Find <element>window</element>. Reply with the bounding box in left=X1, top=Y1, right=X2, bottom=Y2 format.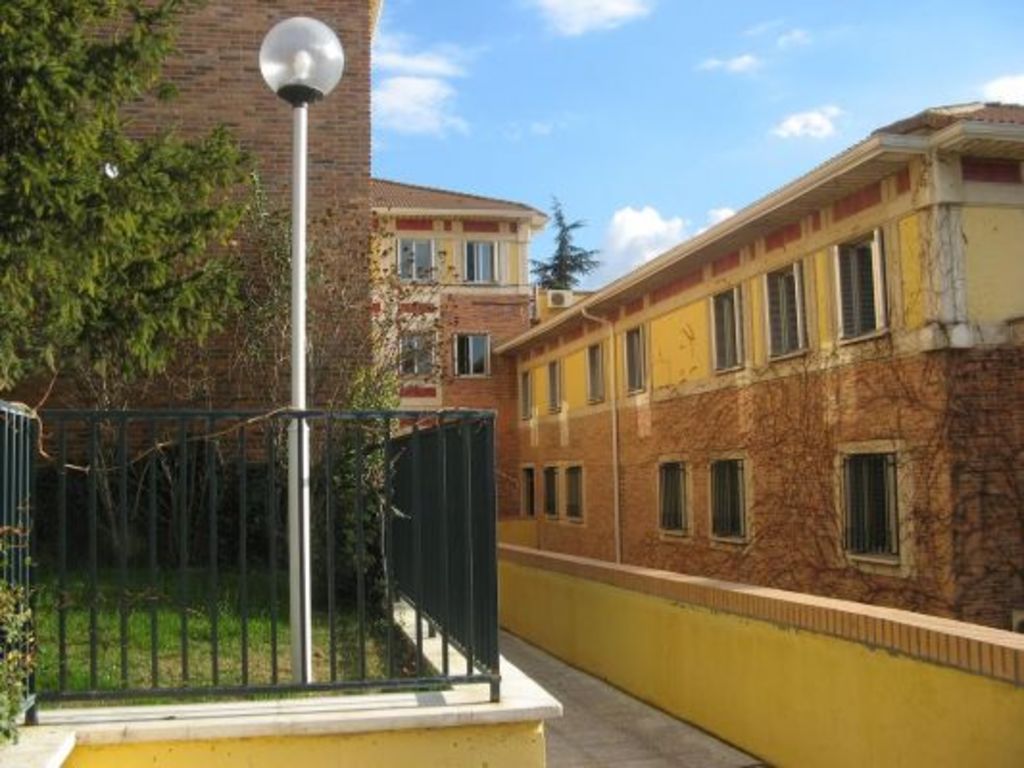
left=548, top=361, right=563, bottom=419.
